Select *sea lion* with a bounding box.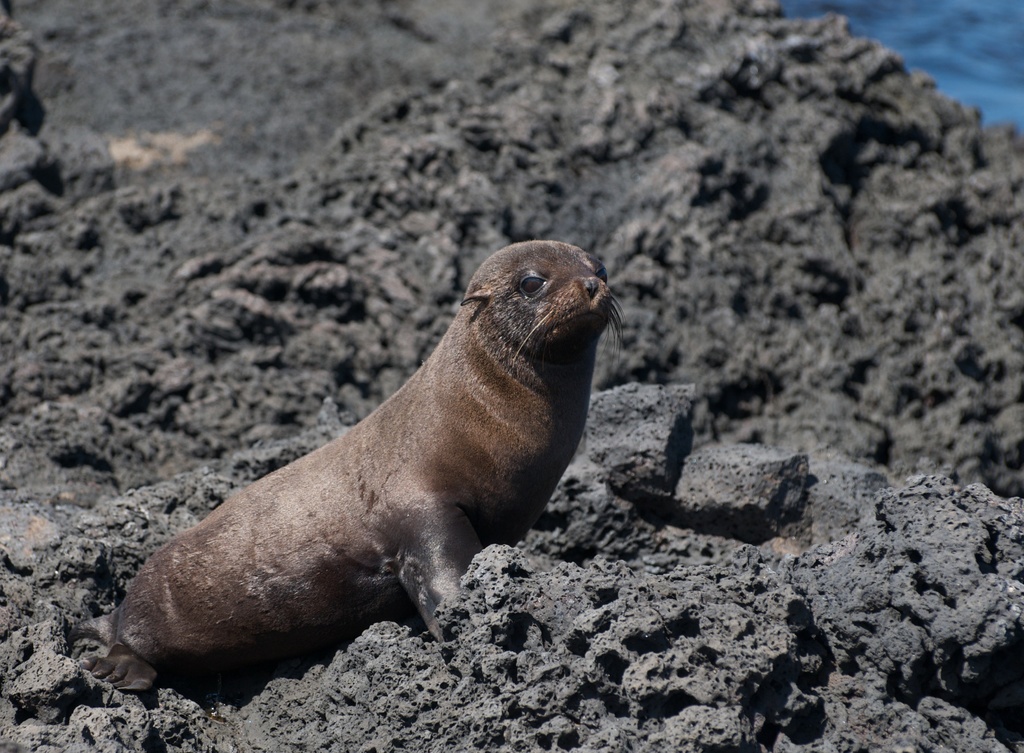
[71, 238, 628, 702].
